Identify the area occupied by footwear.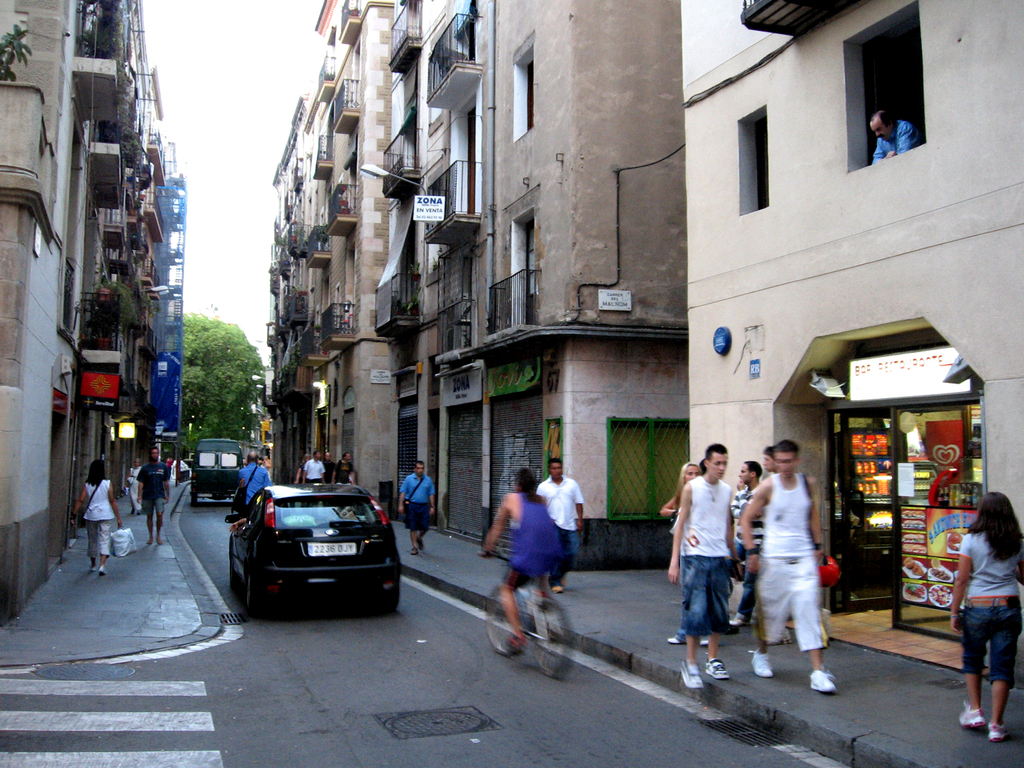
Area: <box>954,705,988,732</box>.
